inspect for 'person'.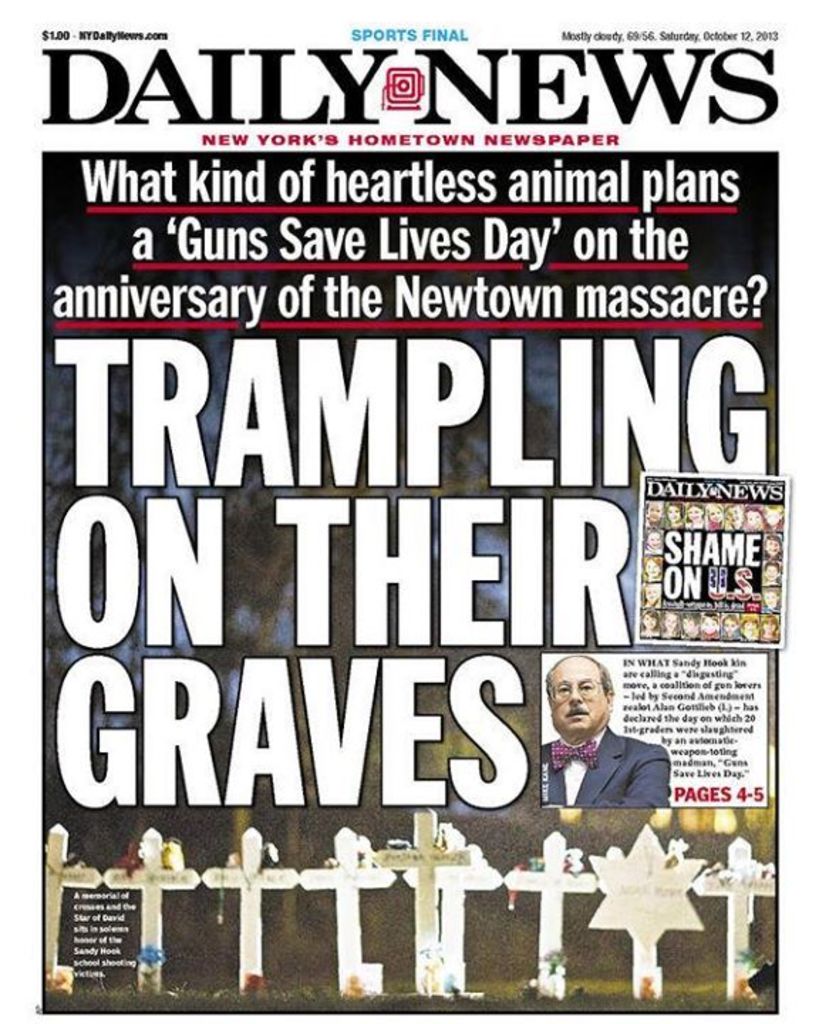
Inspection: [675, 616, 692, 640].
